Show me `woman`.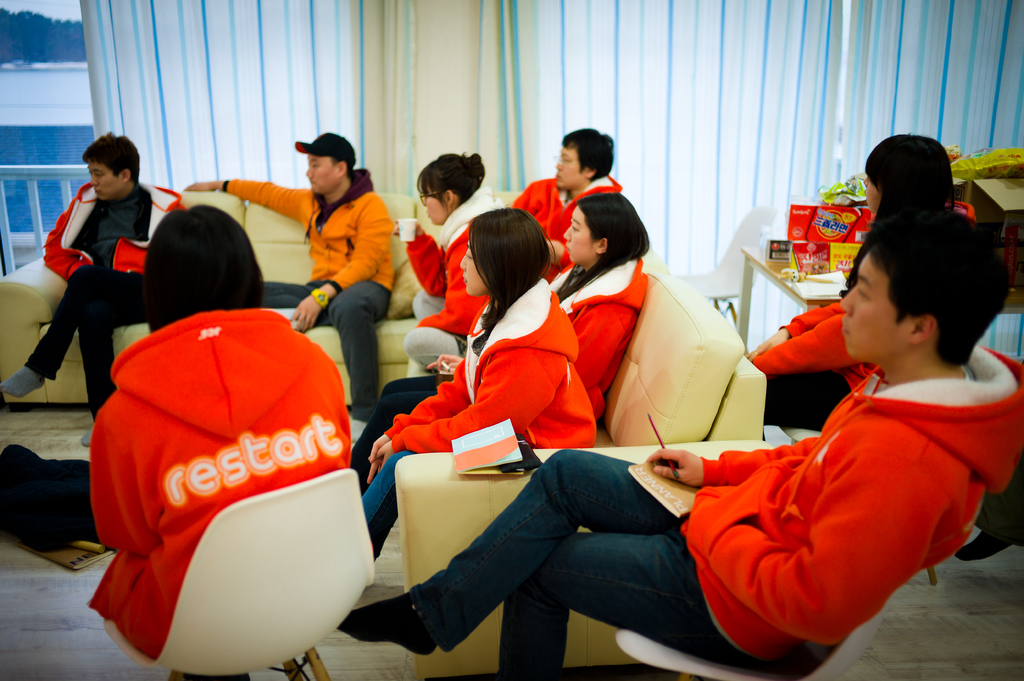
`woman` is here: detection(360, 205, 594, 563).
